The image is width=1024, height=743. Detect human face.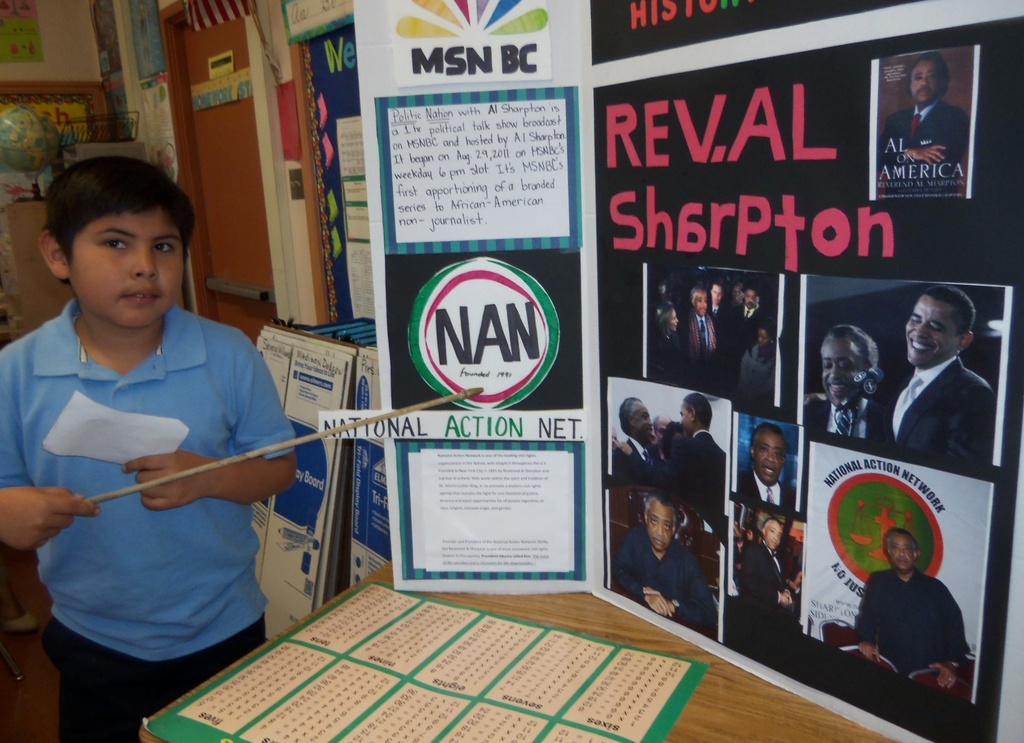
Detection: {"x1": 633, "y1": 403, "x2": 653, "y2": 444}.
